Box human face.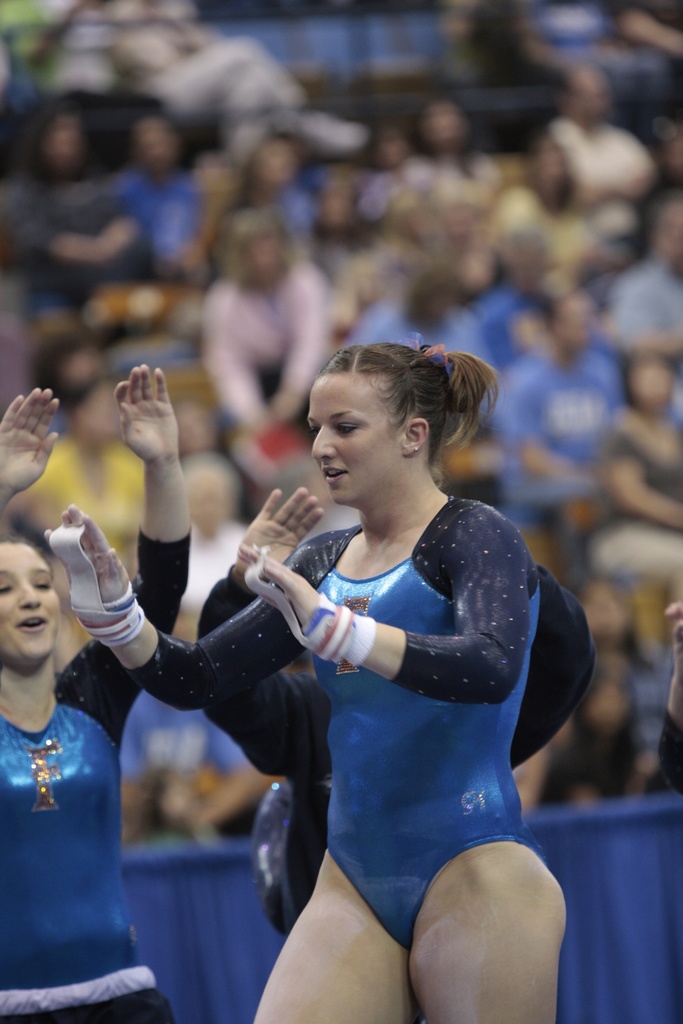
(left=308, top=374, right=407, bottom=504).
